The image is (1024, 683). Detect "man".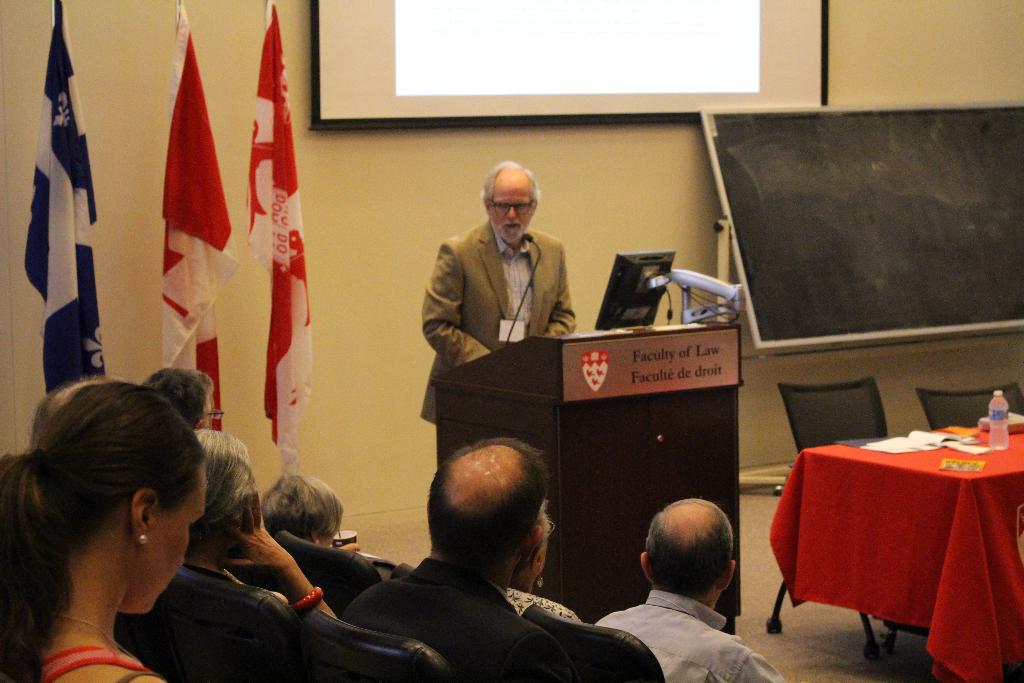
Detection: (x1=586, y1=505, x2=785, y2=668).
